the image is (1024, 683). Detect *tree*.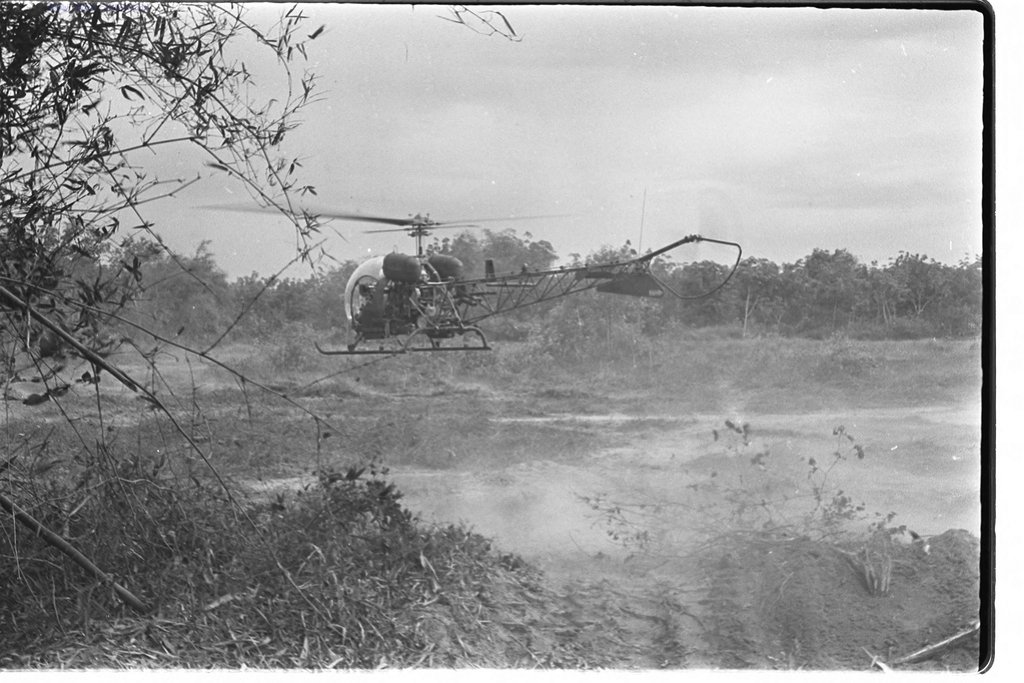
Detection: 874:245:956:315.
